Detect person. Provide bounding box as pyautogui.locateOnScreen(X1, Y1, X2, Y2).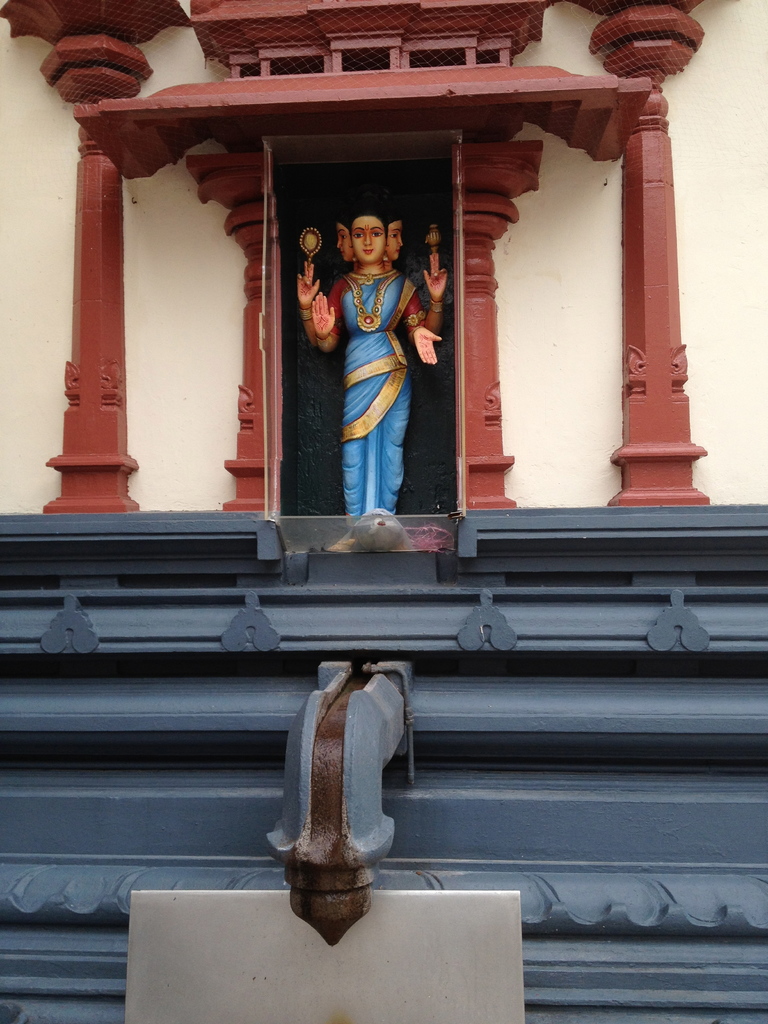
pyautogui.locateOnScreen(294, 204, 448, 519).
